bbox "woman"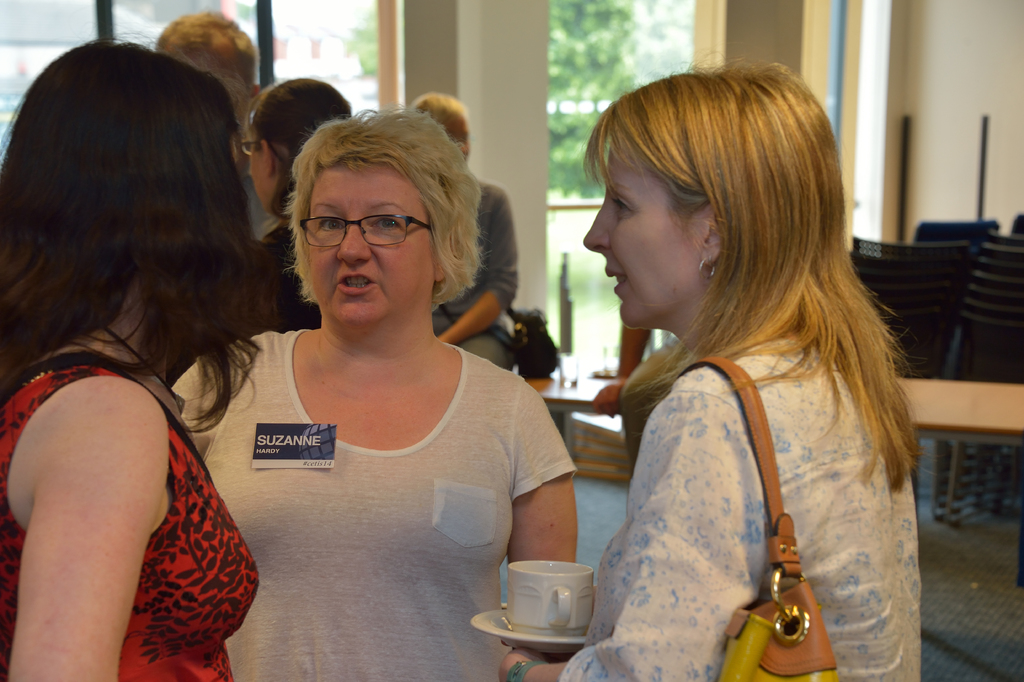
left=500, top=58, right=927, bottom=681
